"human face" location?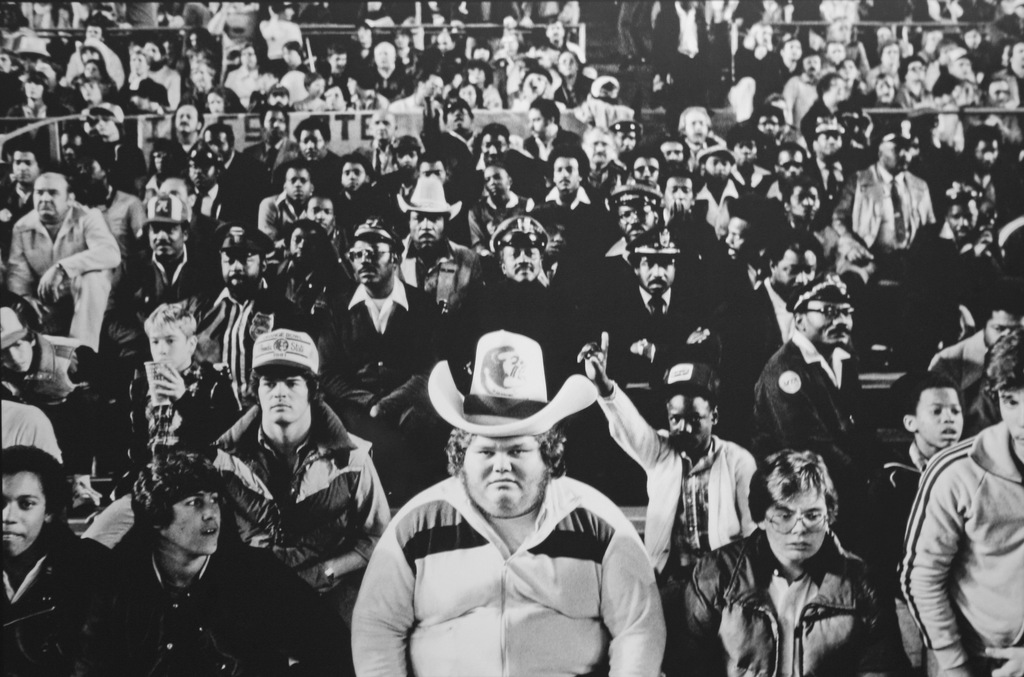
bbox(420, 159, 446, 180)
